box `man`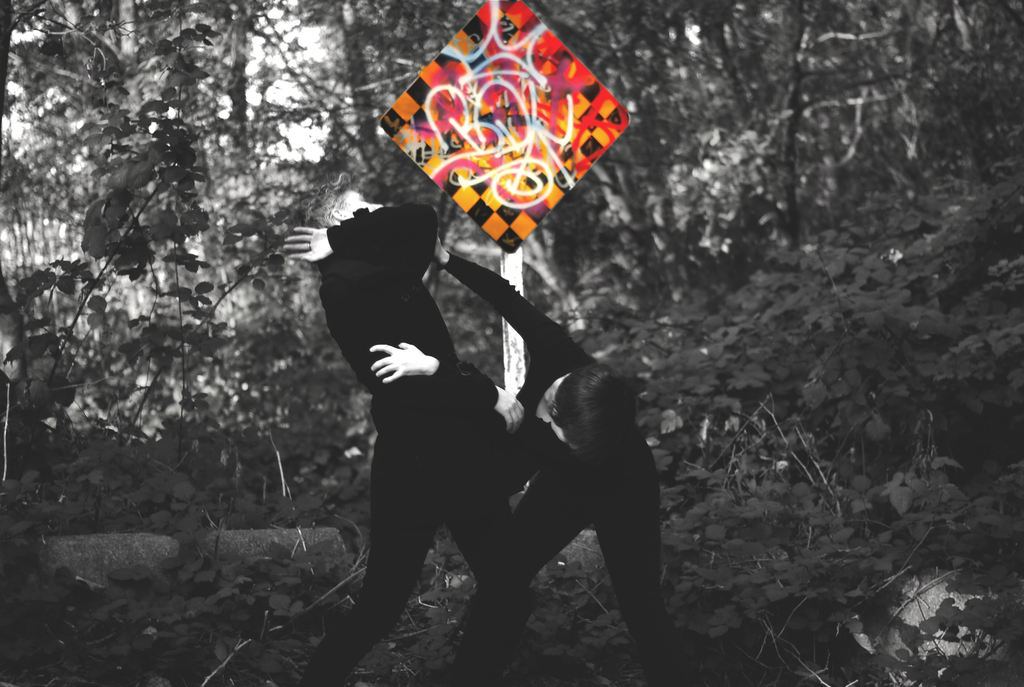
select_region(294, 169, 528, 686)
